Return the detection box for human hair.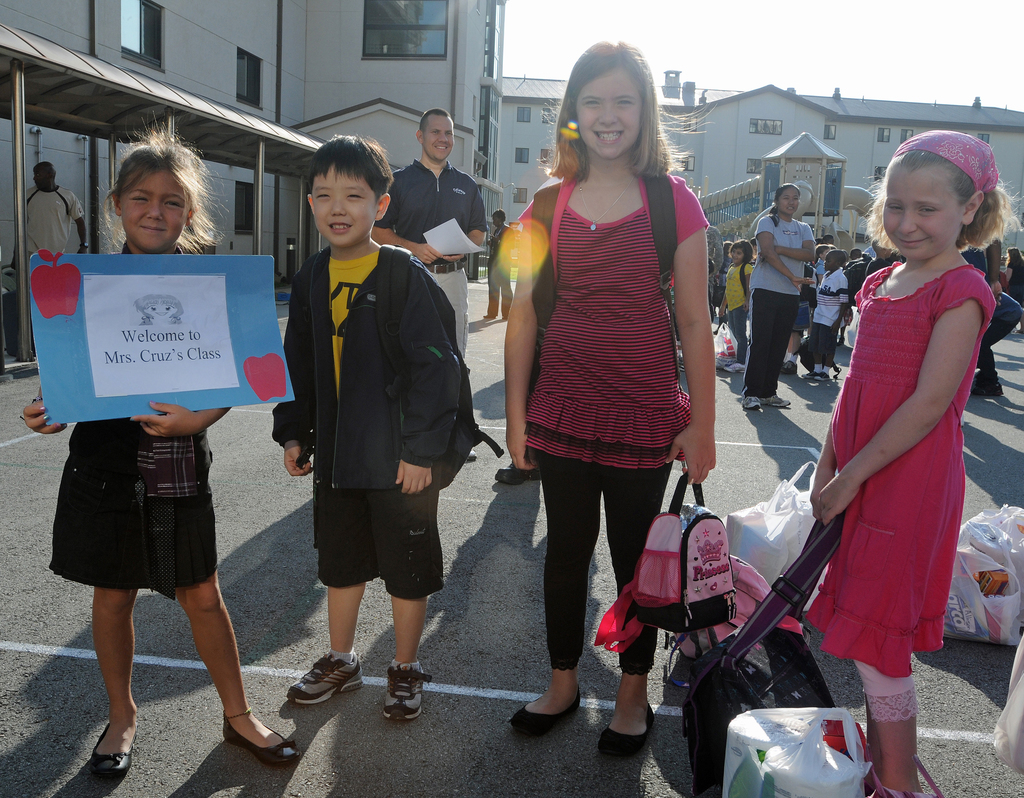
417/107/453/140.
